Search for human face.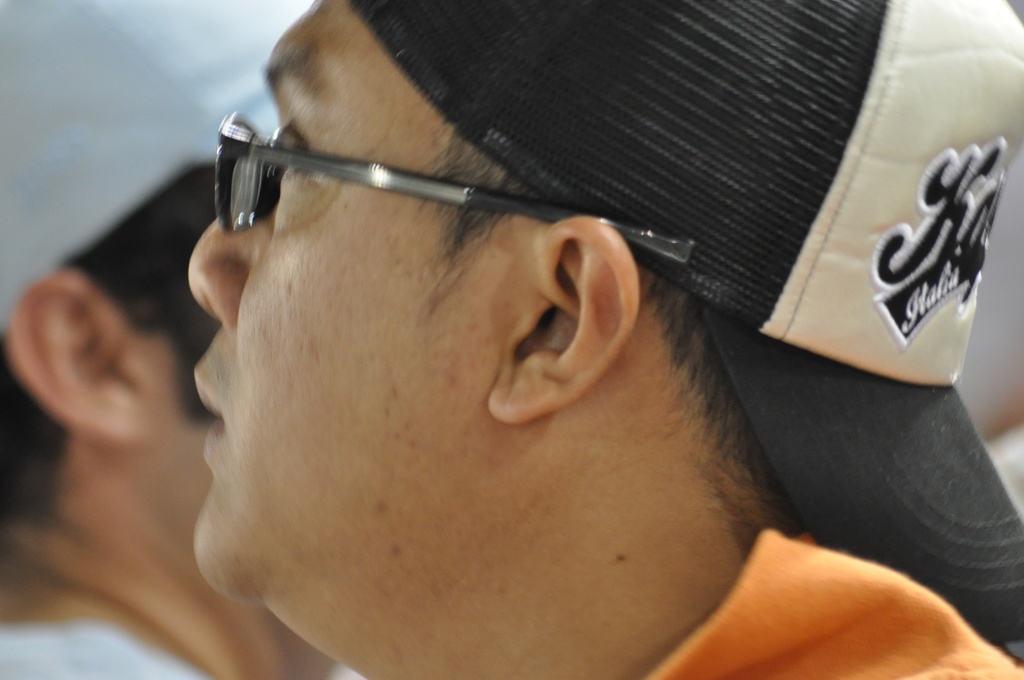
Found at <region>187, 0, 533, 580</region>.
